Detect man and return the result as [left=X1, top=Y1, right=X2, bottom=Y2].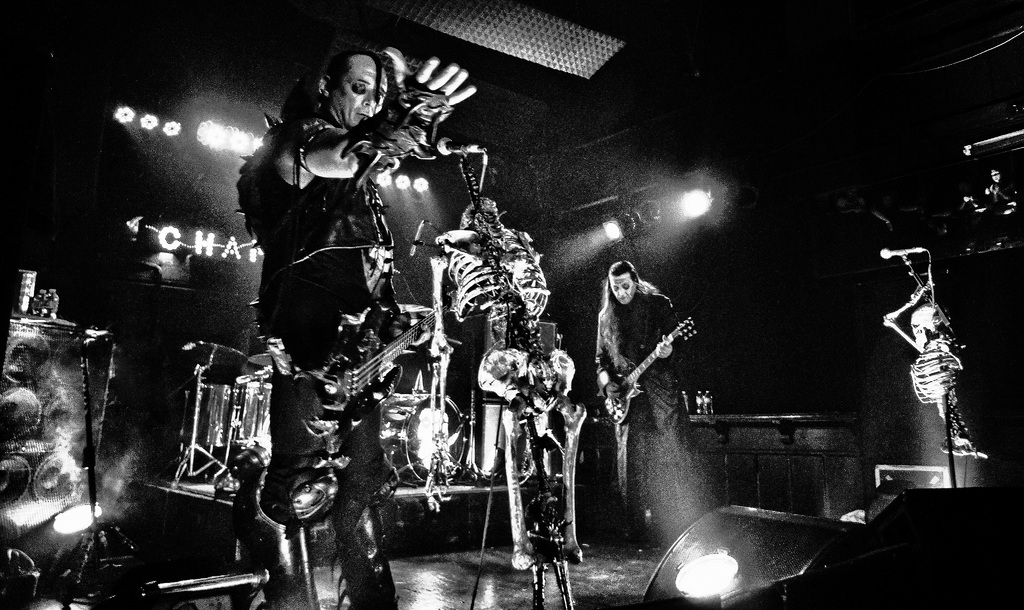
[left=833, top=186, right=868, bottom=211].
